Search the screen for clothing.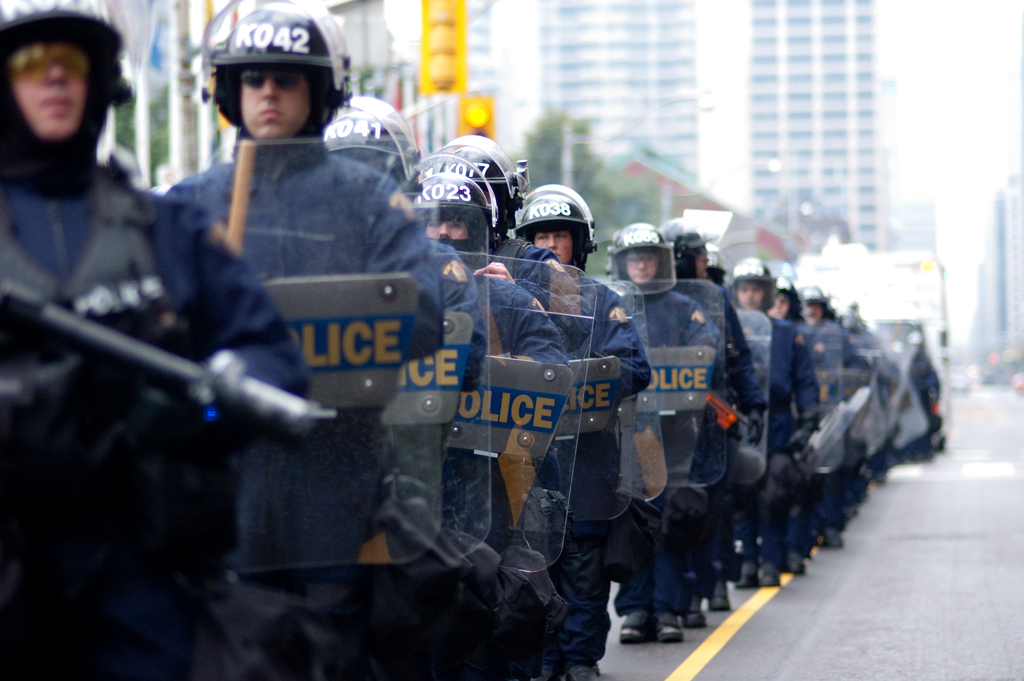
Found at [x1=0, y1=163, x2=322, y2=680].
